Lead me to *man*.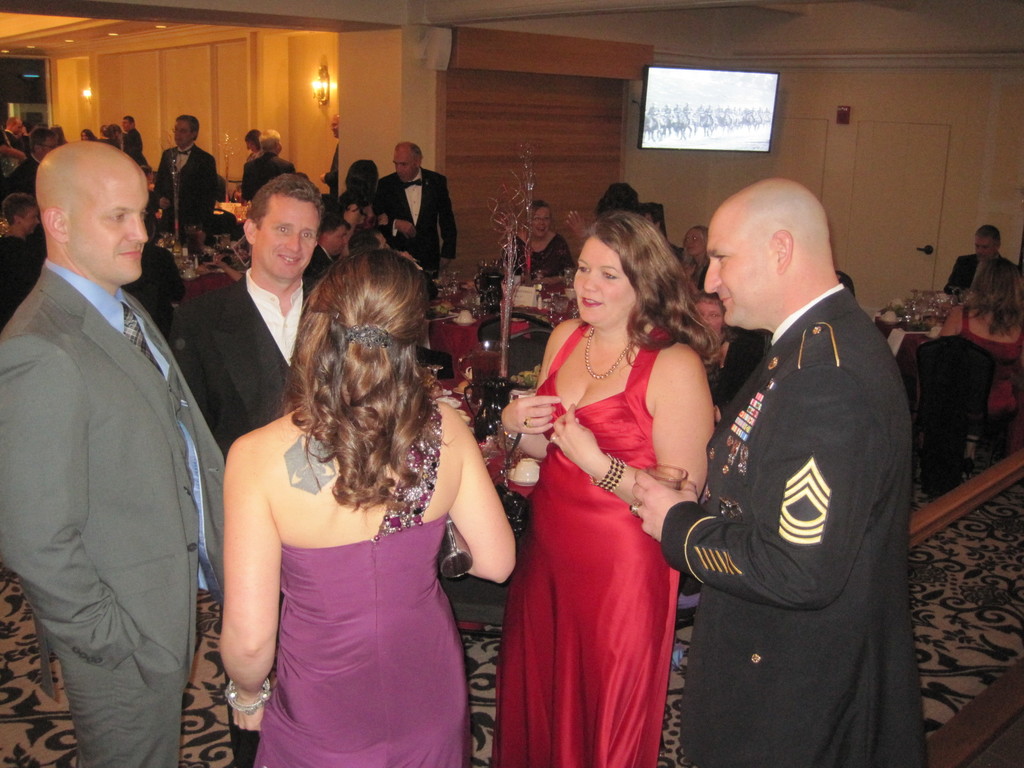
Lead to (149,114,219,243).
